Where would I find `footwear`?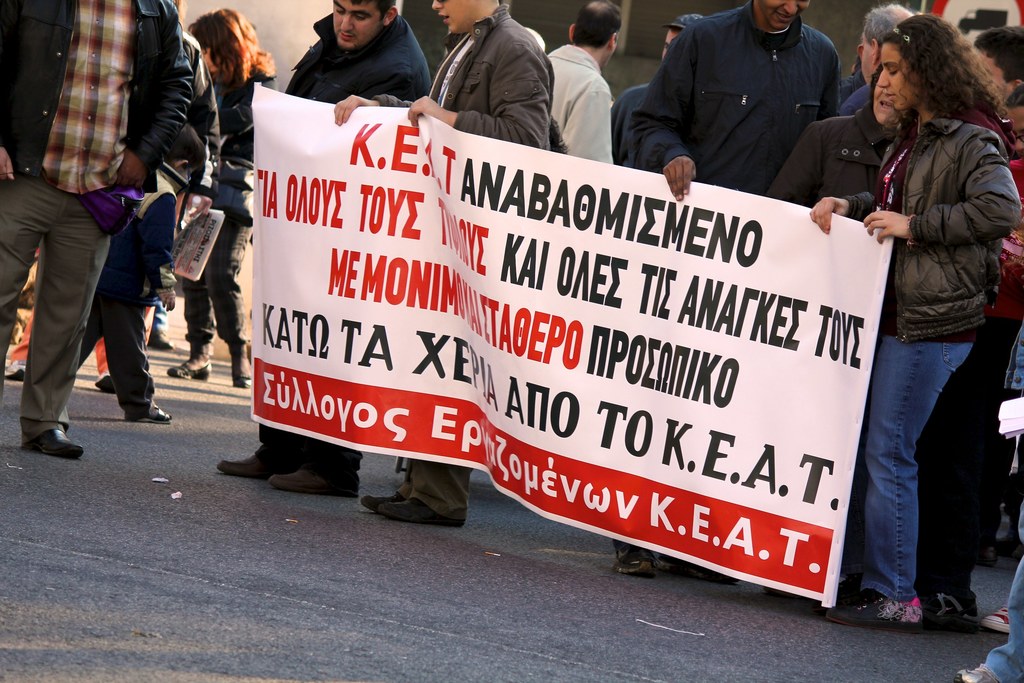
At detection(808, 599, 919, 630).
